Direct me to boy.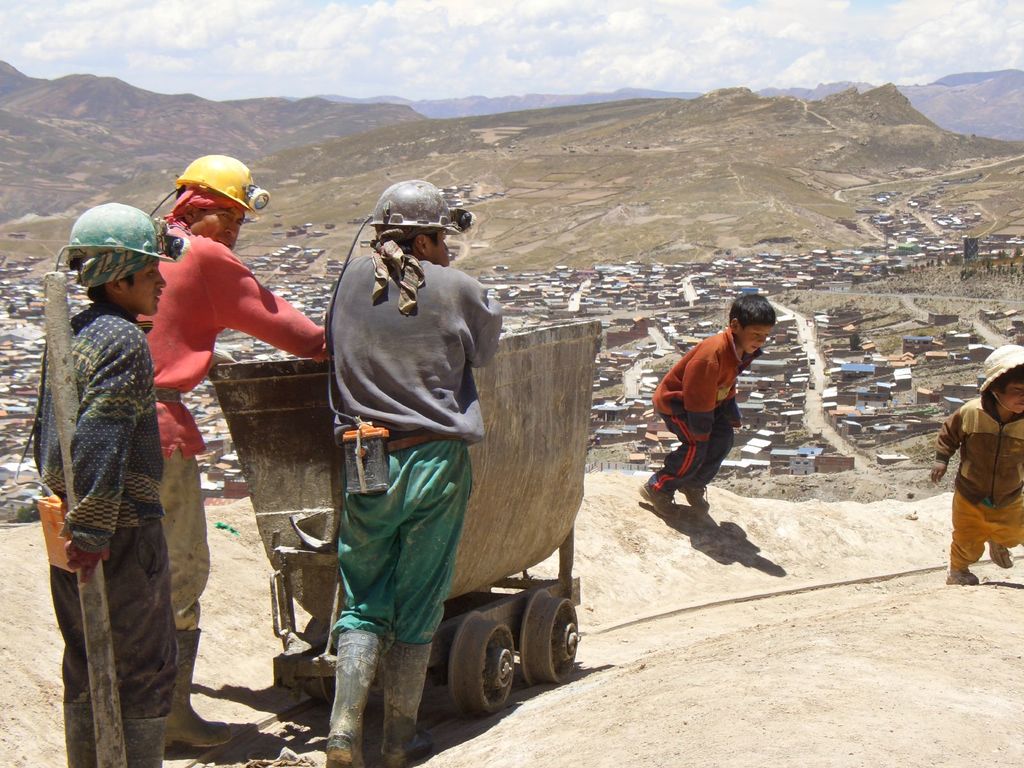
Direction: (46, 200, 177, 767).
